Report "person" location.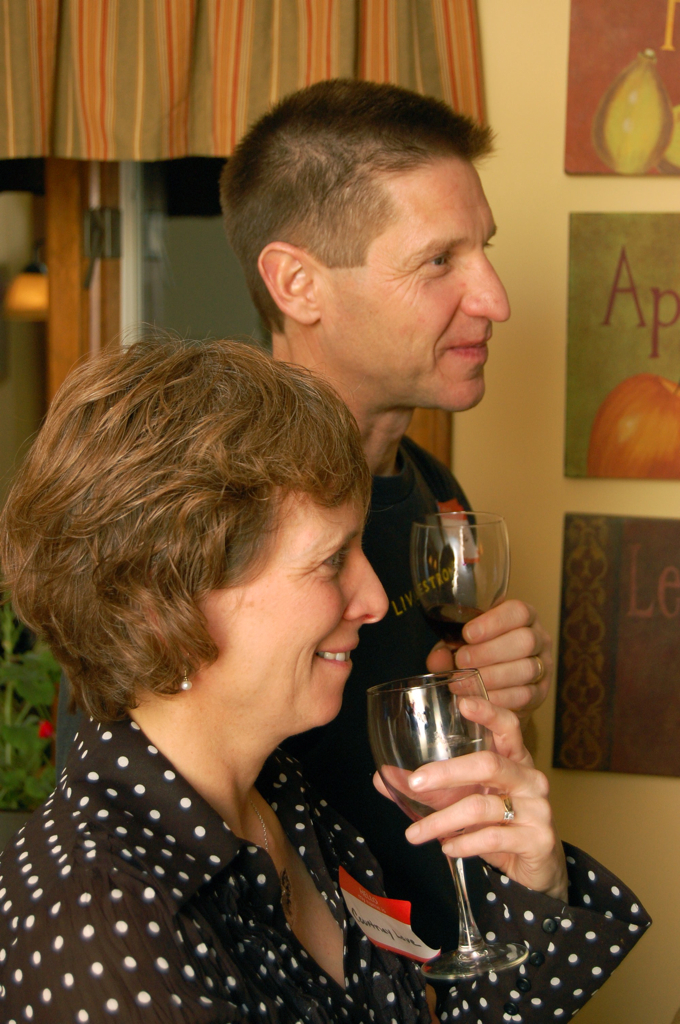
Report: detection(0, 328, 660, 1023).
